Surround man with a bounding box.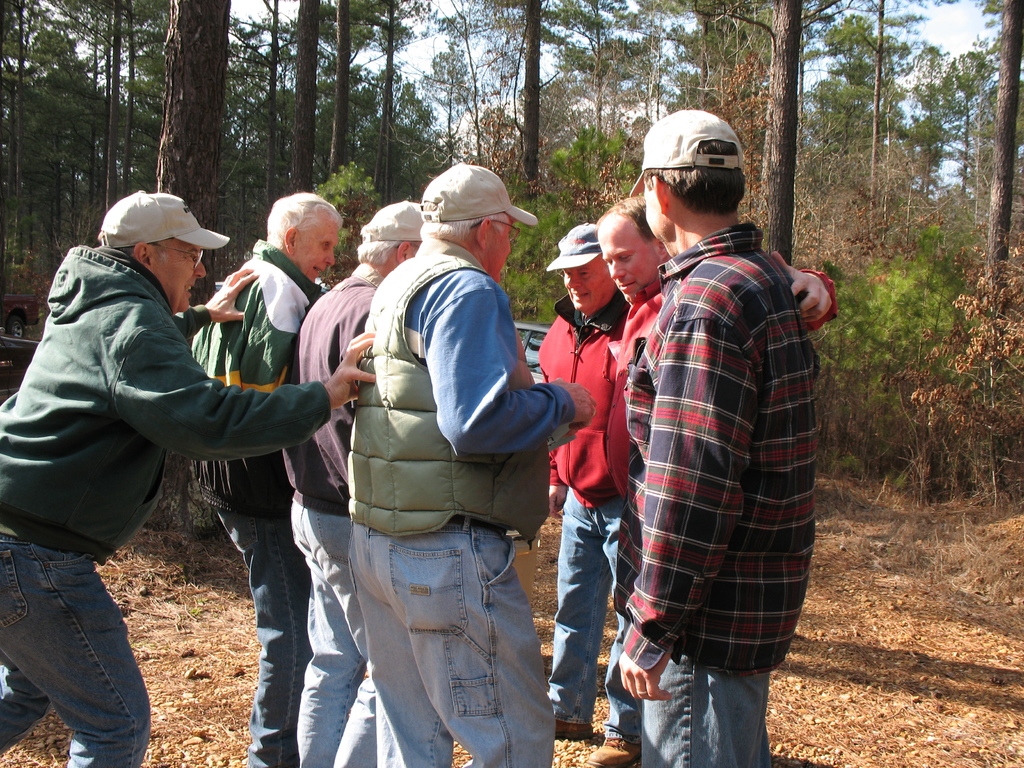
locate(272, 200, 437, 764).
